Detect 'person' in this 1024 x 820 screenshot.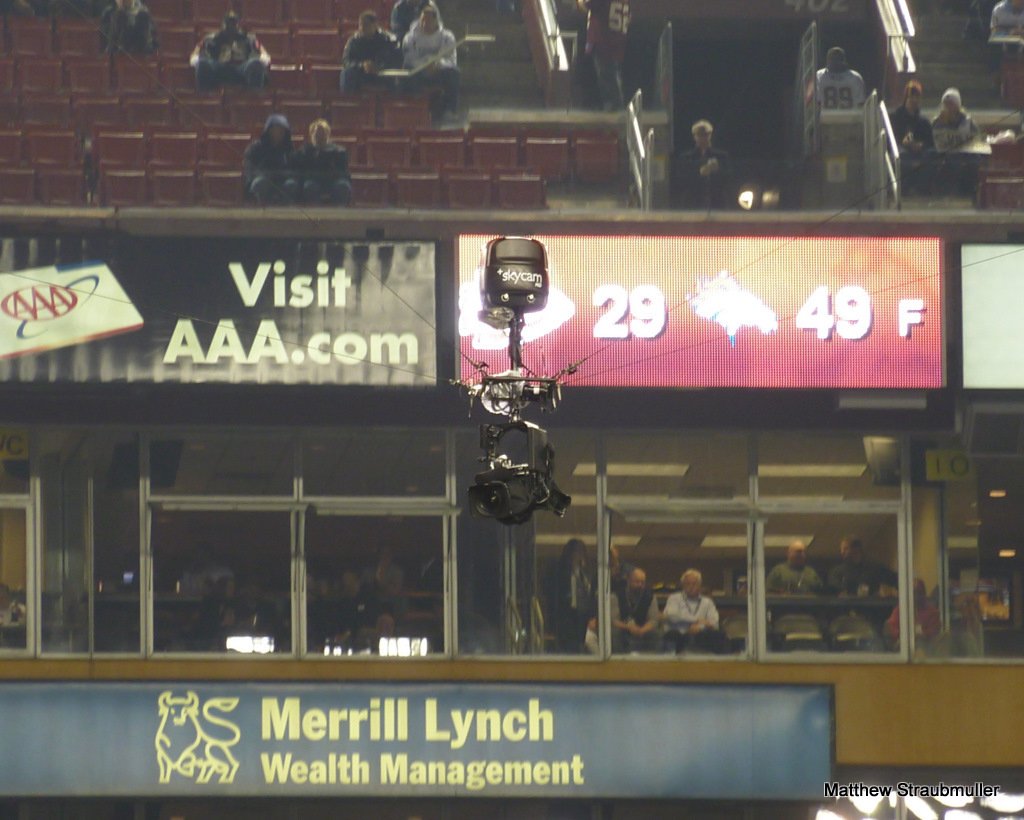
Detection: [left=662, top=118, right=724, bottom=213].
